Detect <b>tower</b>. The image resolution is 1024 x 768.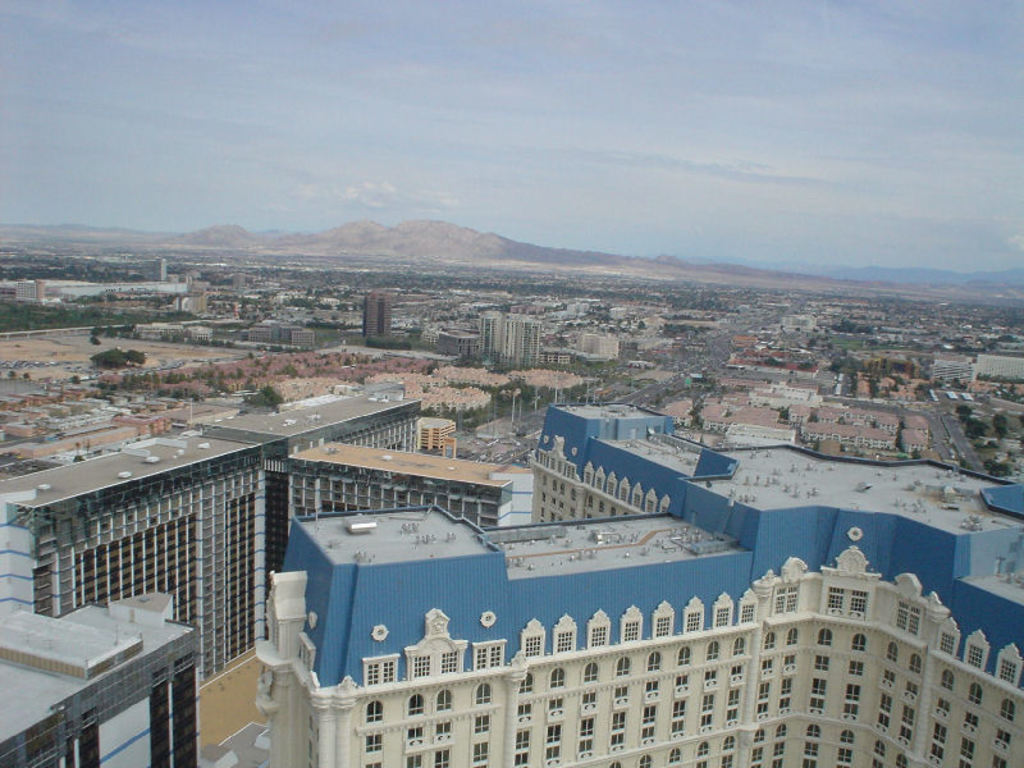
pyautogui.locateOnScreen(475, 310, 547, 376).
